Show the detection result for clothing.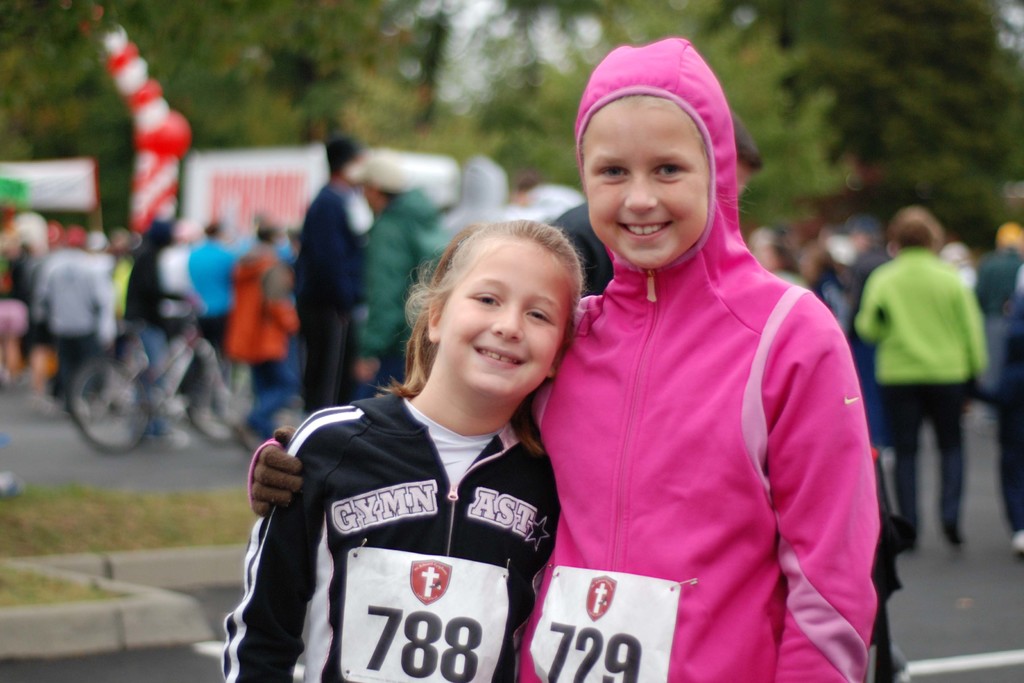
crop(347, 186, 457, 396).
